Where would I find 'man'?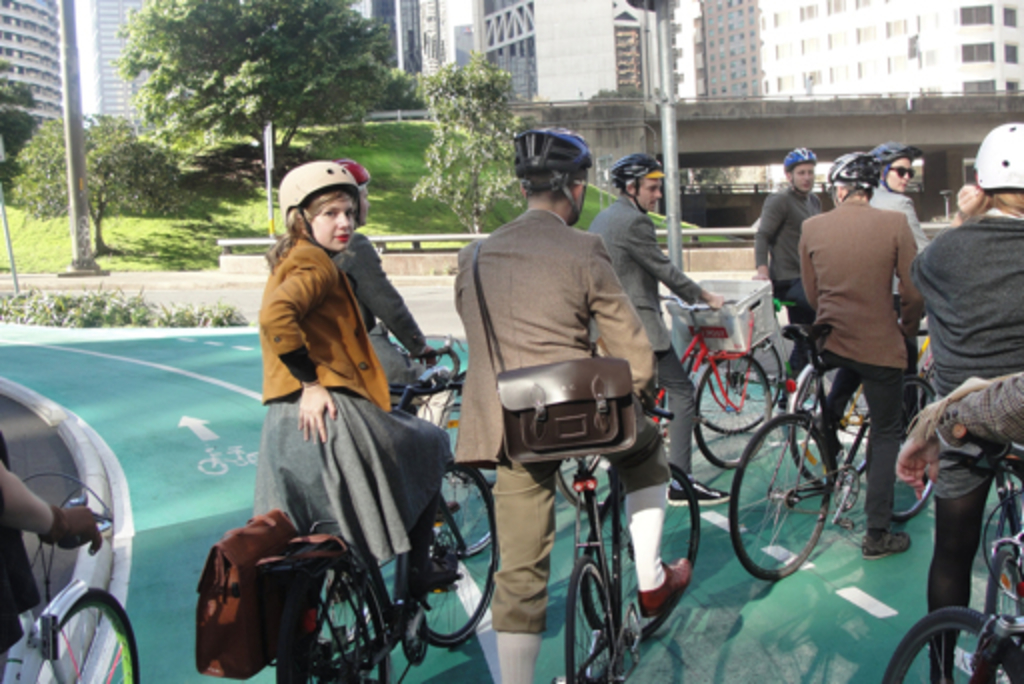
At l=782, t=160, r=954, b=550.
